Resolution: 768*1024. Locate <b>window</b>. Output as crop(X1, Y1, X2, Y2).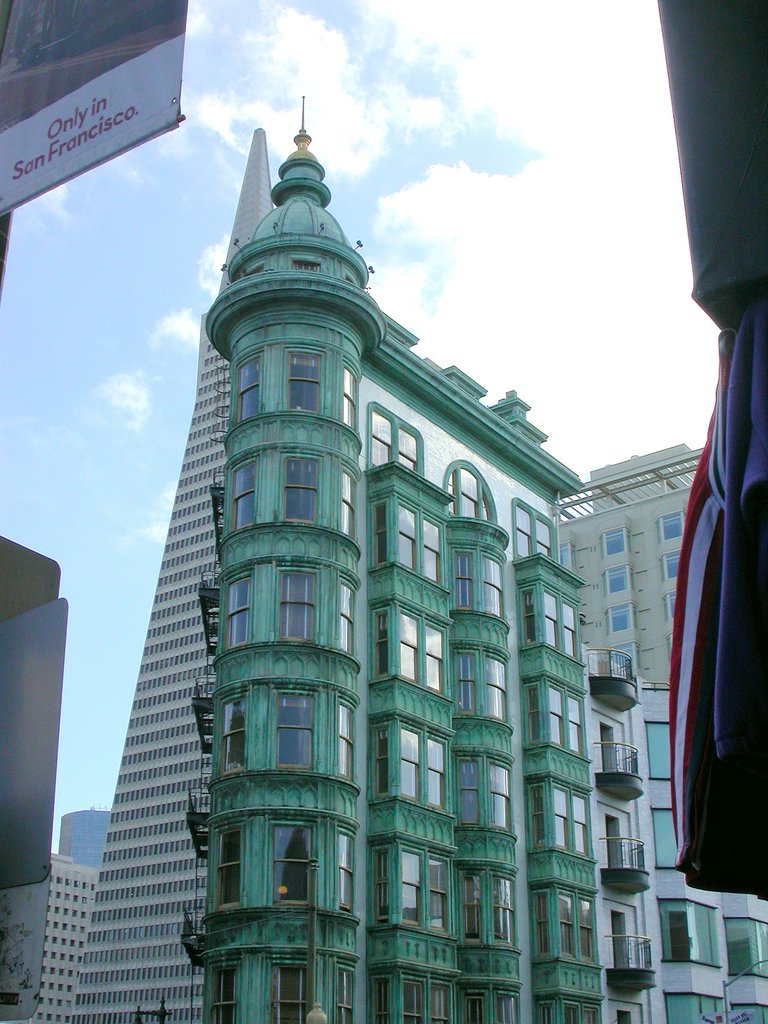
crop(221, 573, 251, 653).
